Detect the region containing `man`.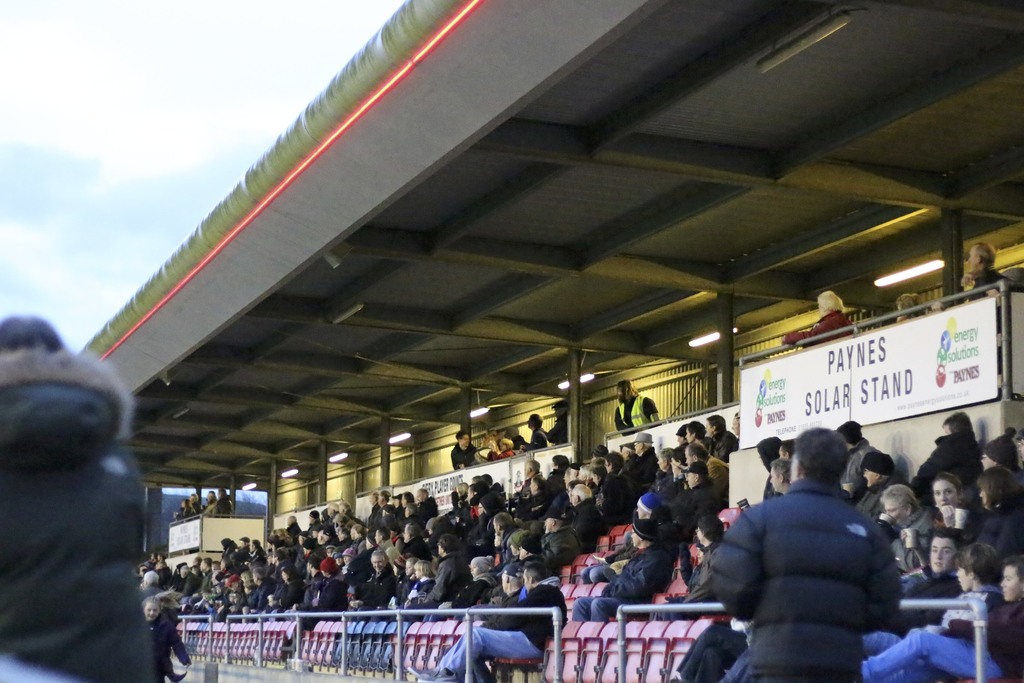
{"x1": 580, "y1": 493, "x2": 661, "y2": 583}.
